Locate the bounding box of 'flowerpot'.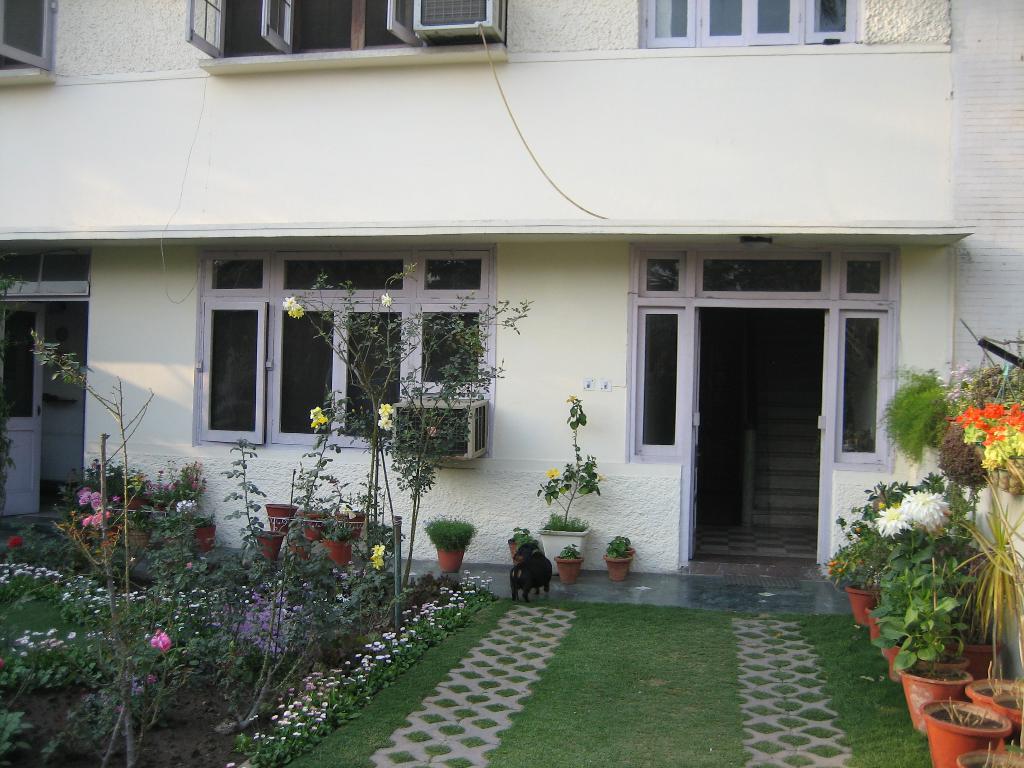
Bounding box: box(266, 502, 300, 538).
